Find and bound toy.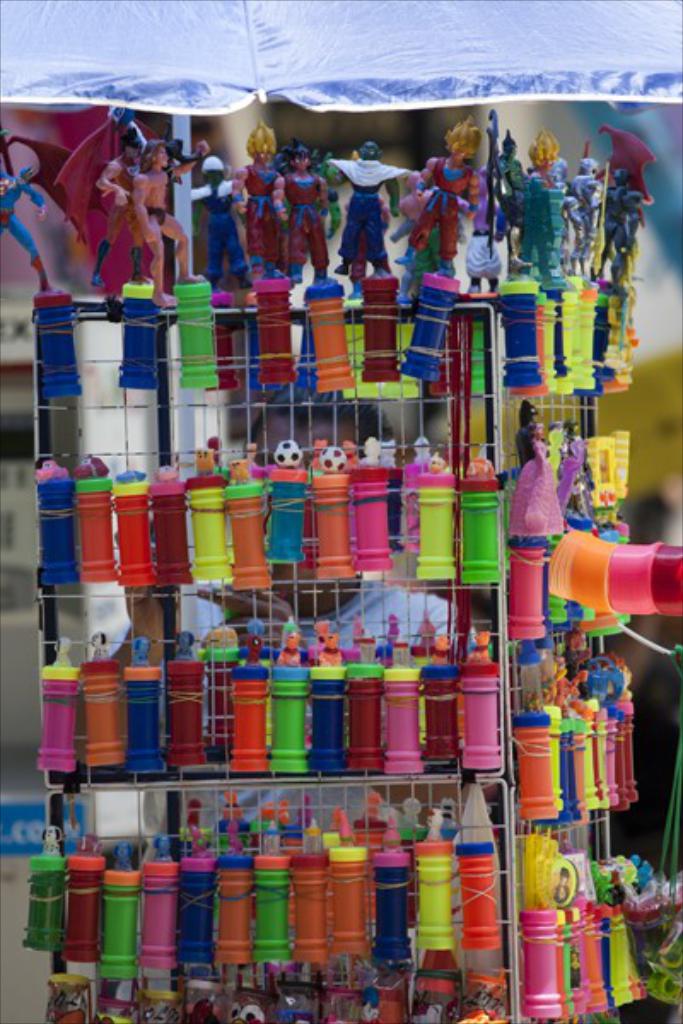
Bound: (left=31, top=457, right=80, bottom=587).
